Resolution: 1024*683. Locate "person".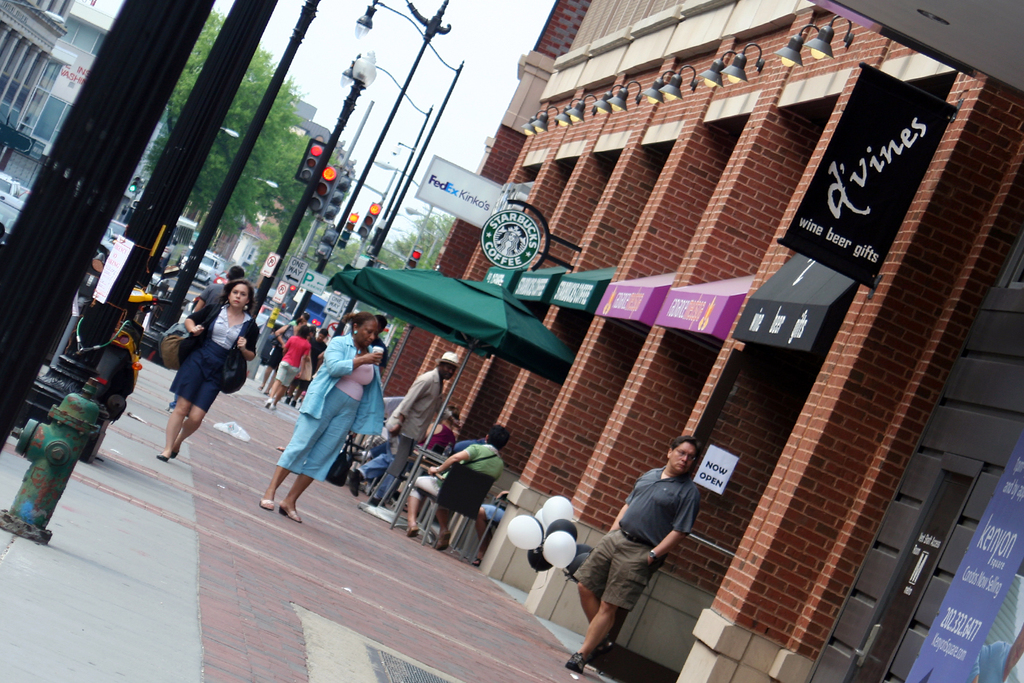
select_region(156, 278, 255, 462).
